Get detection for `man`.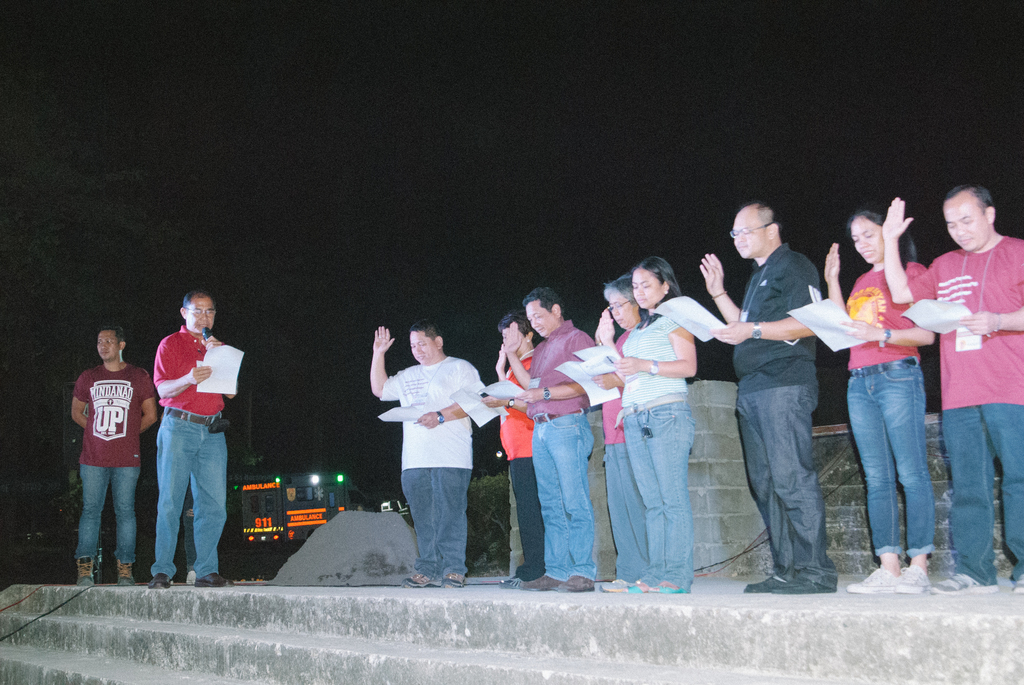
Detection: <box>700,197,830,594</box>.
